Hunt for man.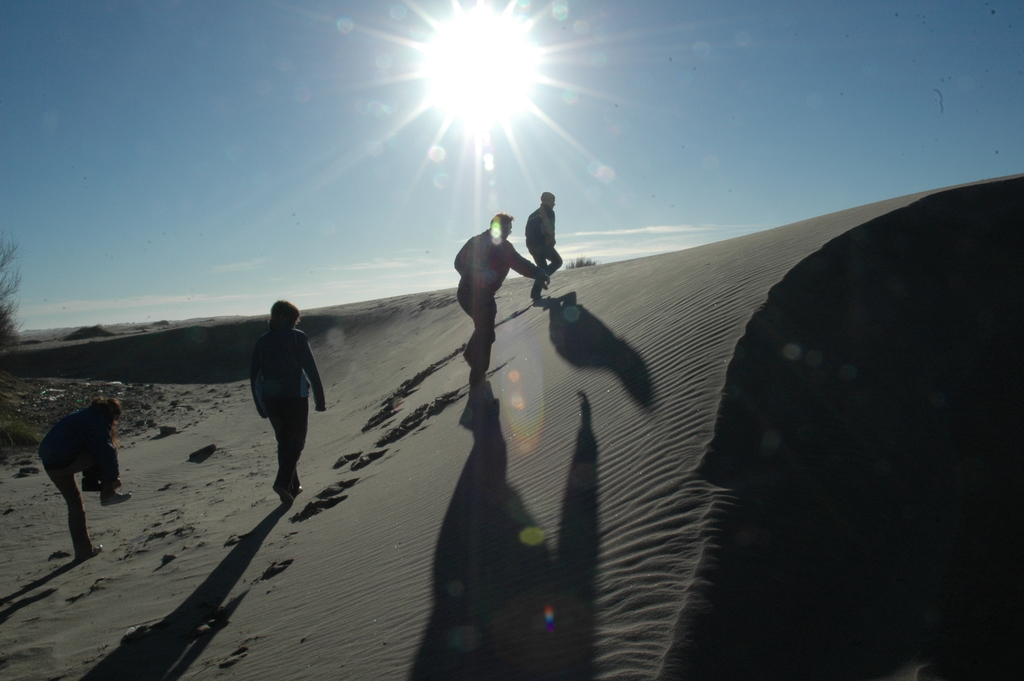
Hunted down at crop(451, 208, 558, 394).
